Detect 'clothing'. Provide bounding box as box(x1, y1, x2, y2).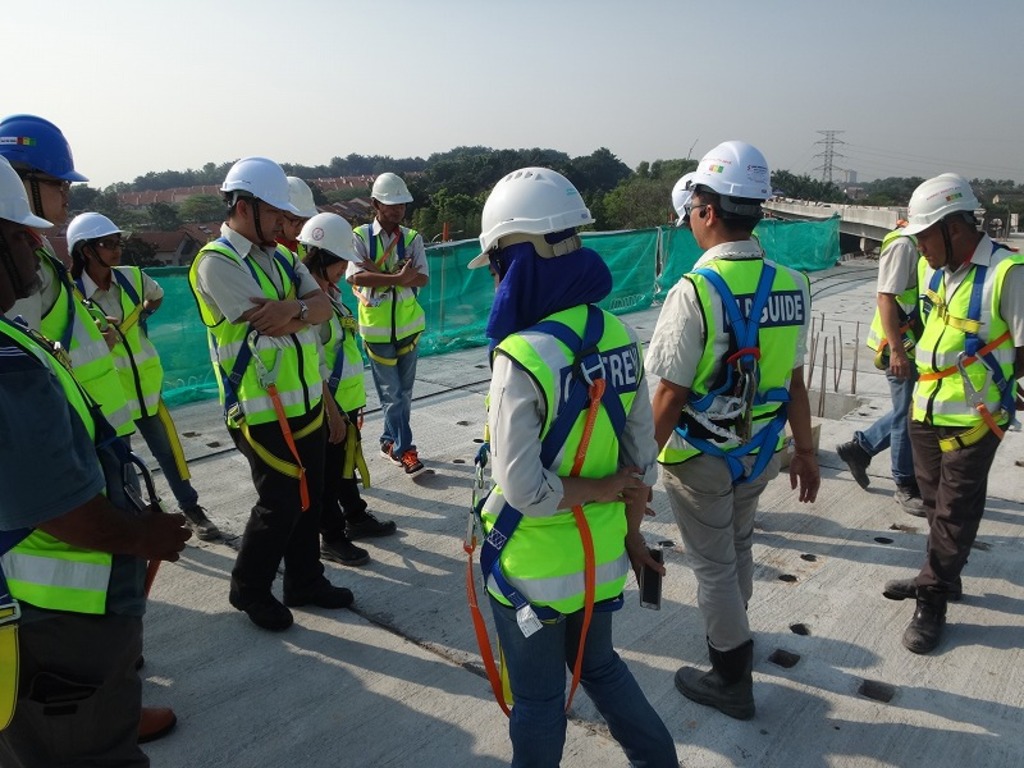
box(0, 311, 143, 767).
